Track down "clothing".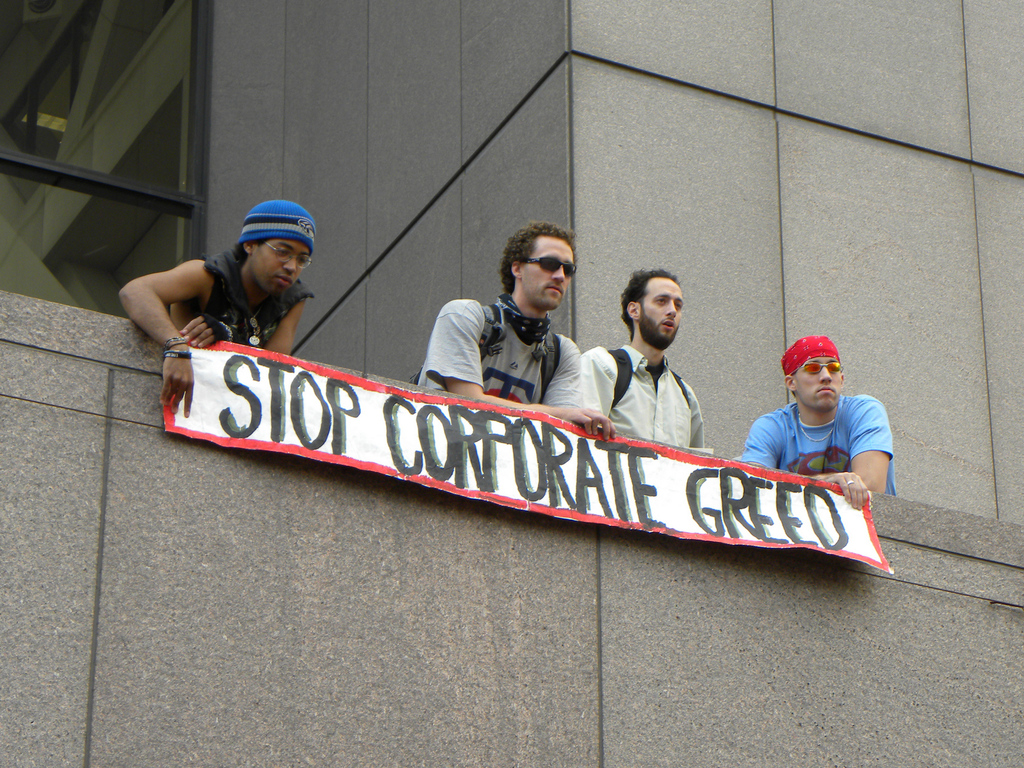
Tracked to 202, 244, 314, 352.
